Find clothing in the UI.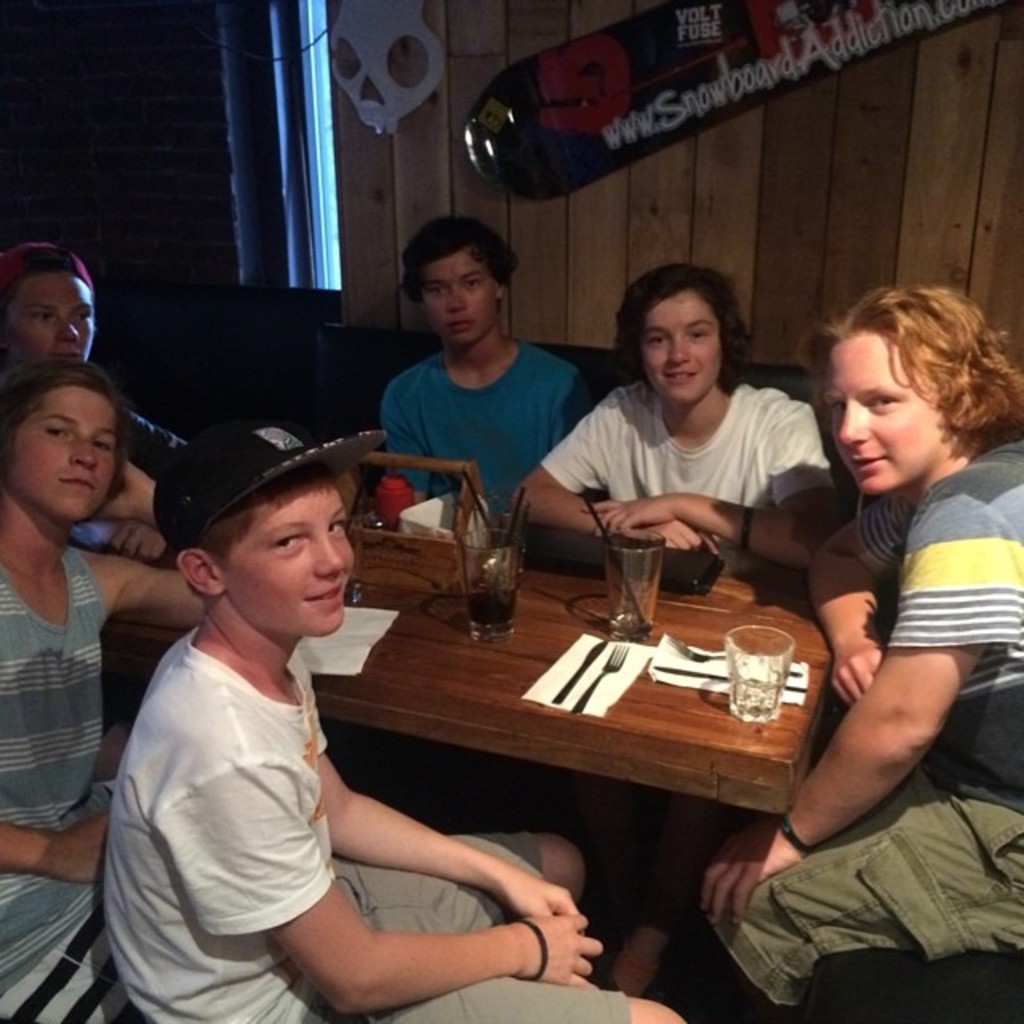
UI element at 128 411 181 475.
